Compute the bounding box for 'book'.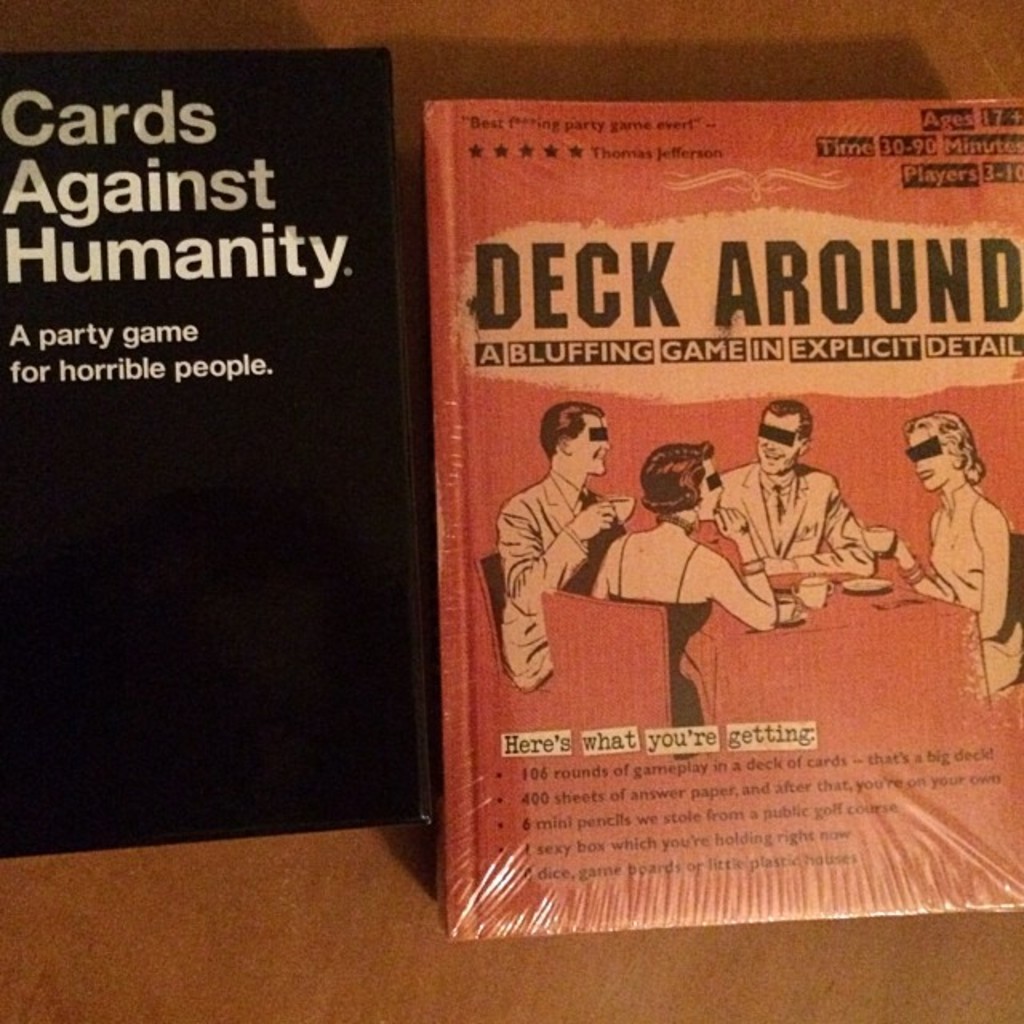
x1=0, y1=45, x2=430, y2=861.
